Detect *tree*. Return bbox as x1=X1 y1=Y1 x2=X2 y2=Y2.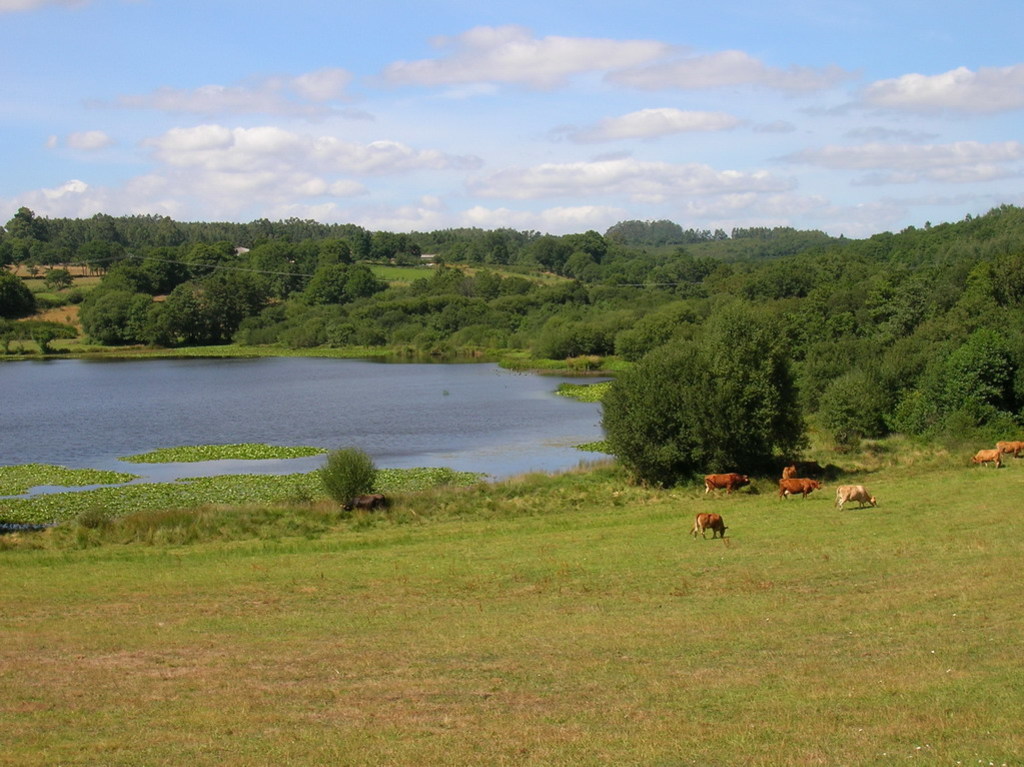
x1=60 y1=204 x2=137 y2=275.
